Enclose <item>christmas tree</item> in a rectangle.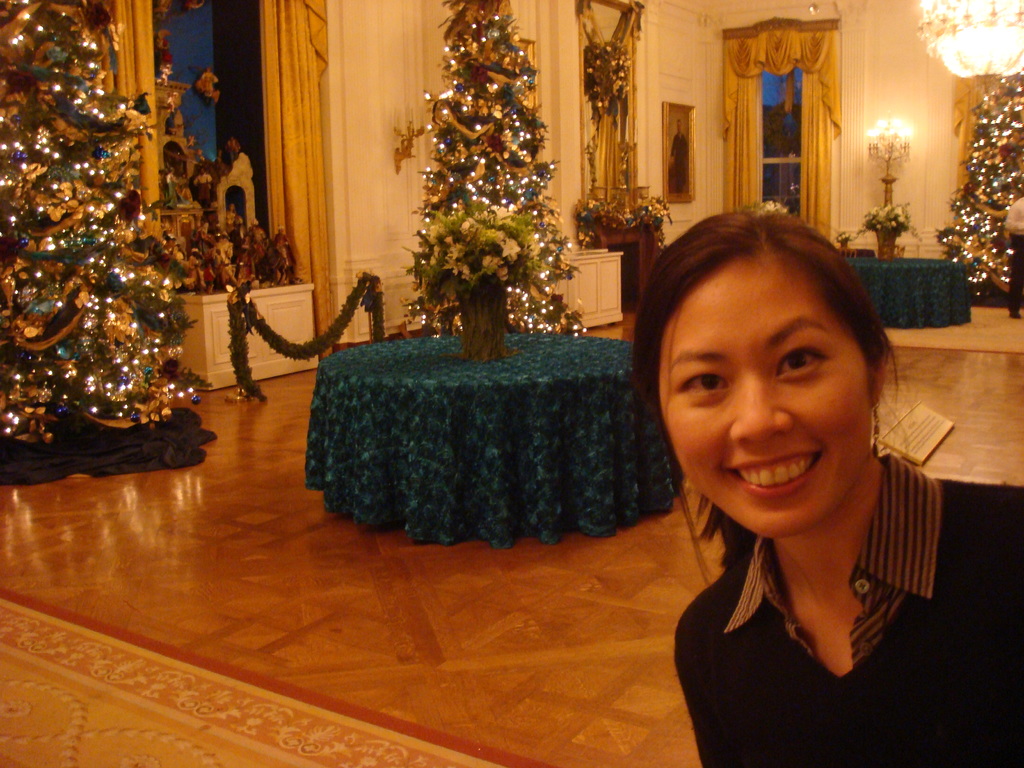
left=931, top=57, right=1023, bottom=306.
